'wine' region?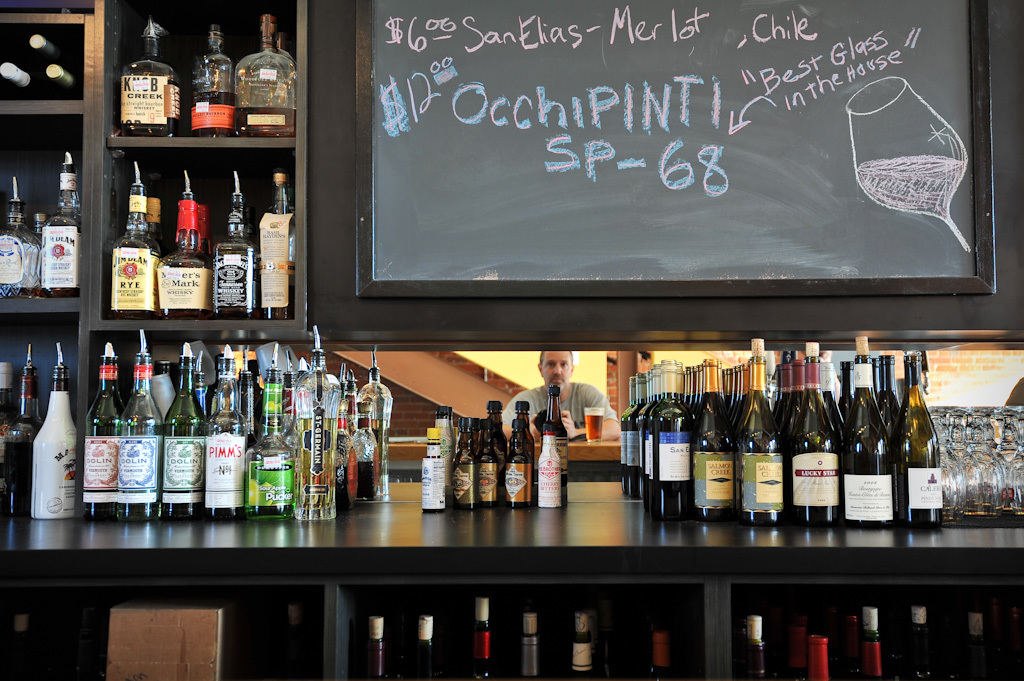
<region>28, 337, 78, 516</region>
